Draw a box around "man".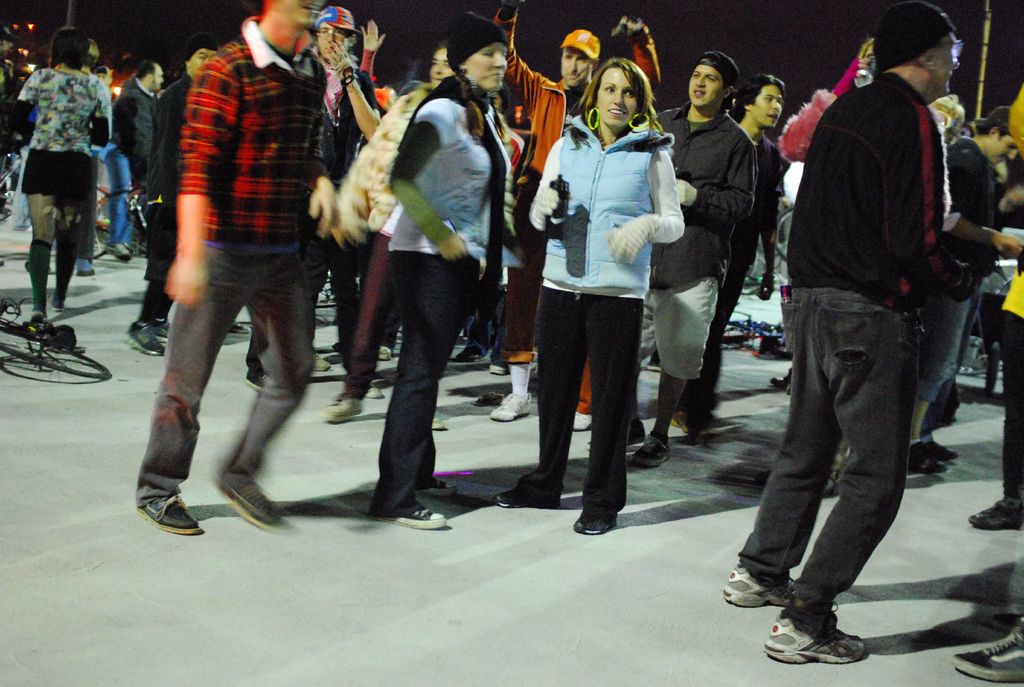
x1=675, y1=71, x2=794, y2=442.
